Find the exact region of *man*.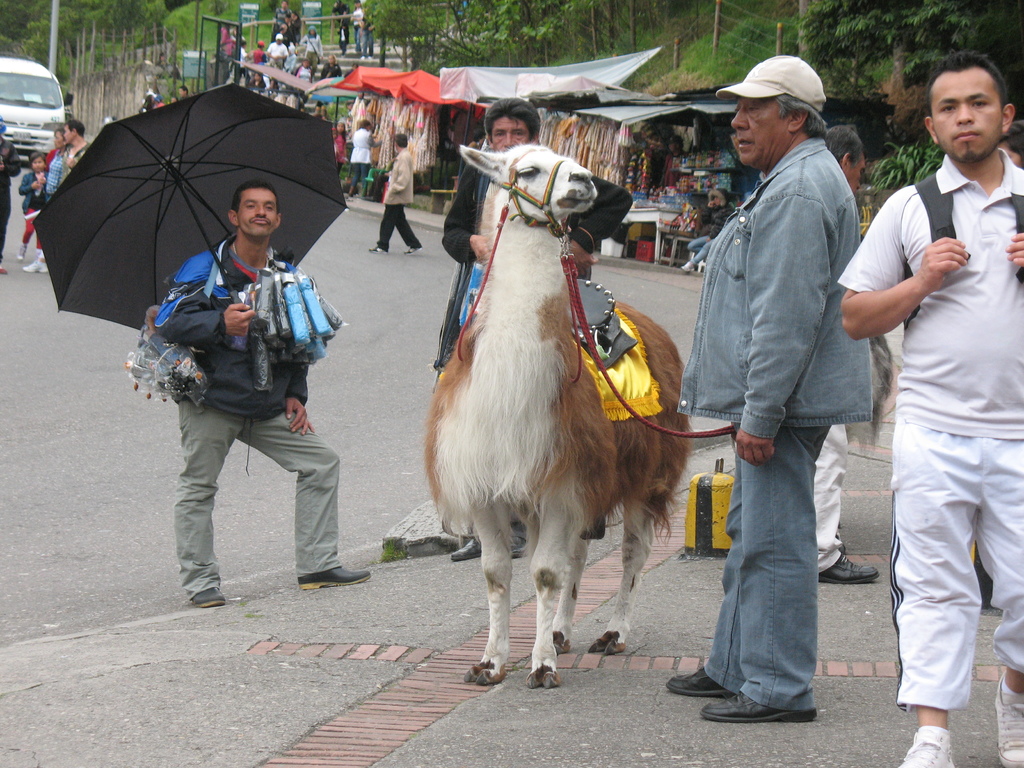
Exact region: pyautogui.locateOnScreen(678, 185, 742, 273).
